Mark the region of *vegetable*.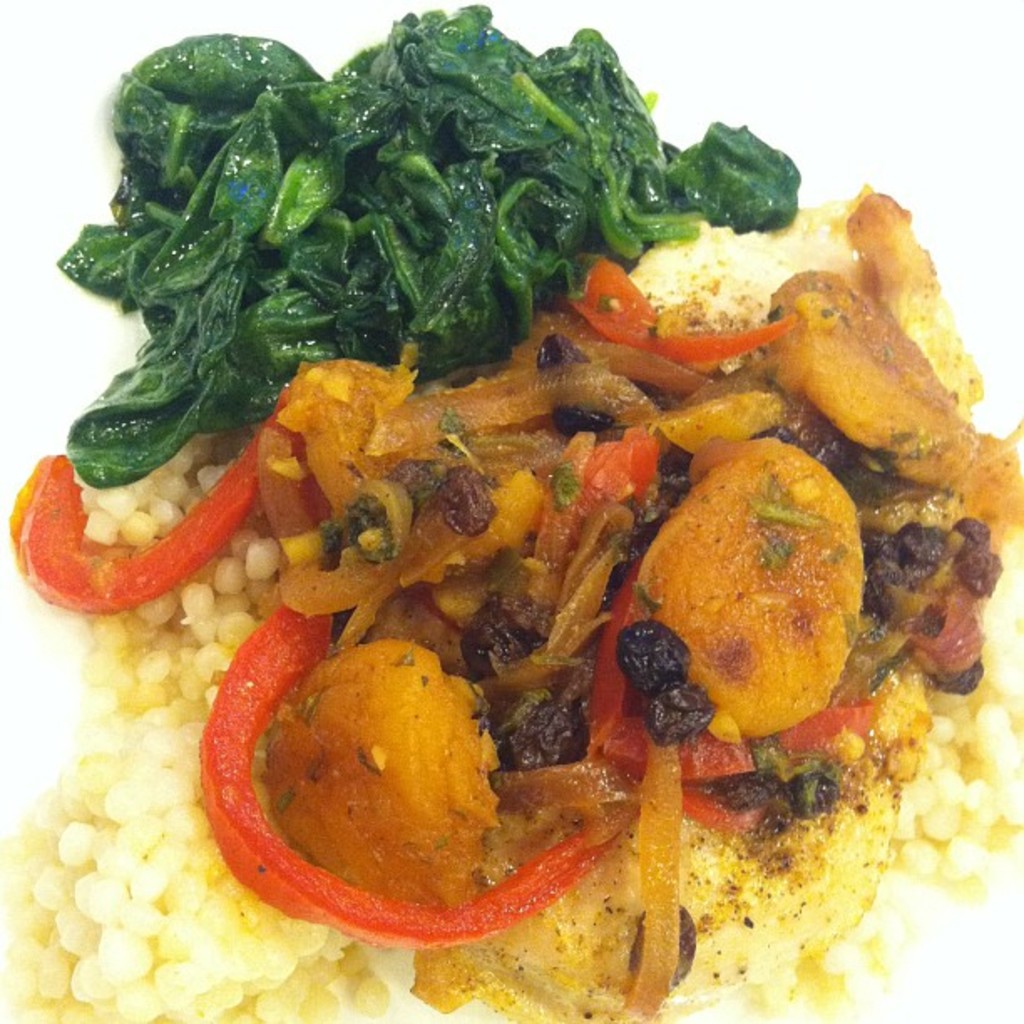
Region: (x1=201, y1=596, x2=651, y2=939).
